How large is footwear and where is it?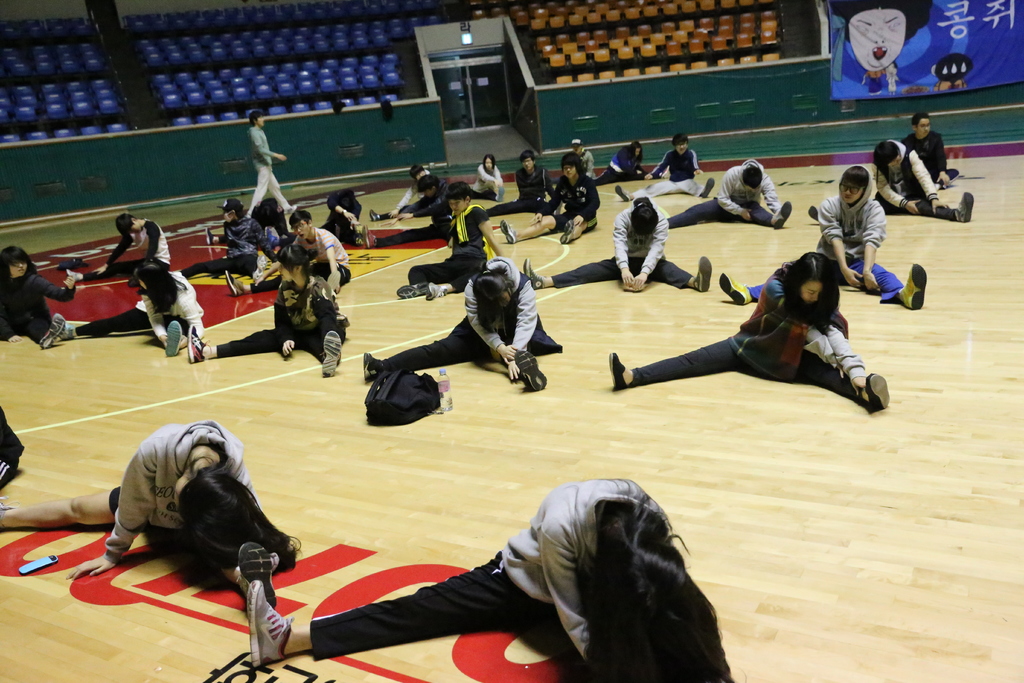
Bounding box: 246:575:292:670.
